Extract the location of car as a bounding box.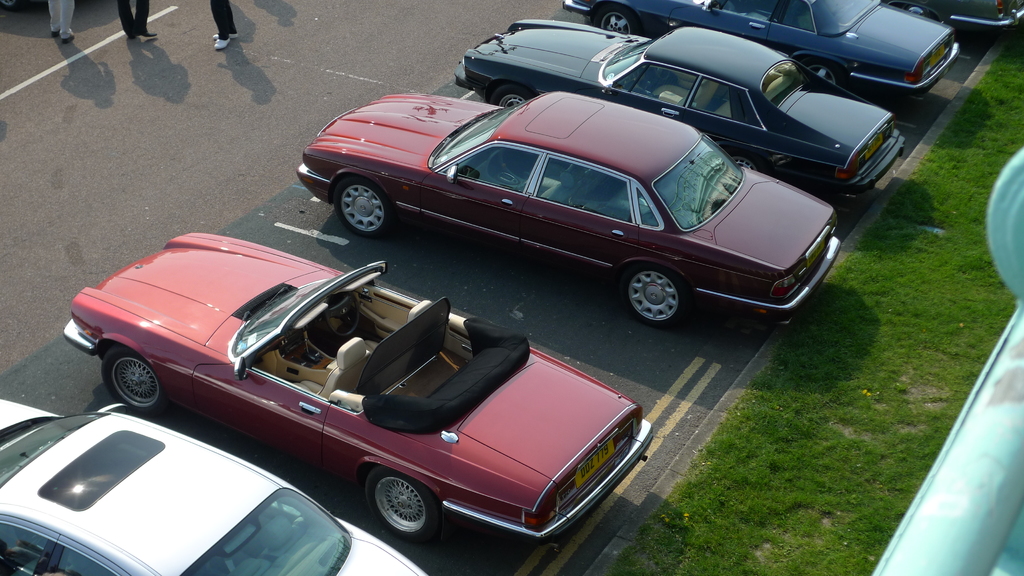
bbox(455, 15, 906, 202).
